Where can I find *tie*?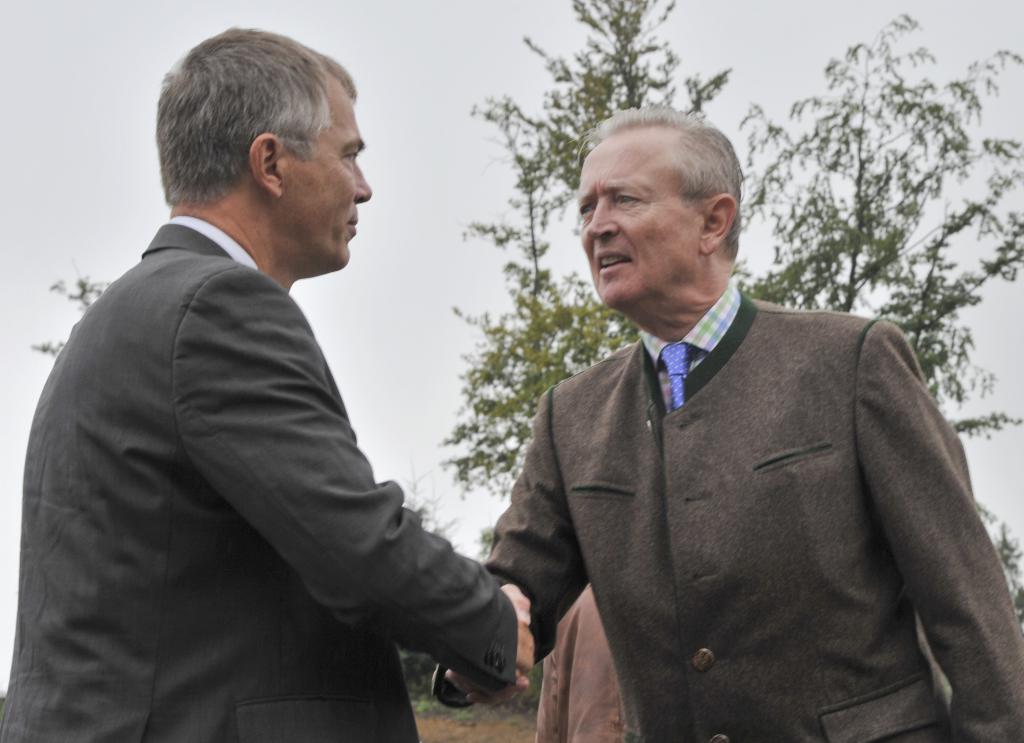
You can find it at 658:341:694:411.
